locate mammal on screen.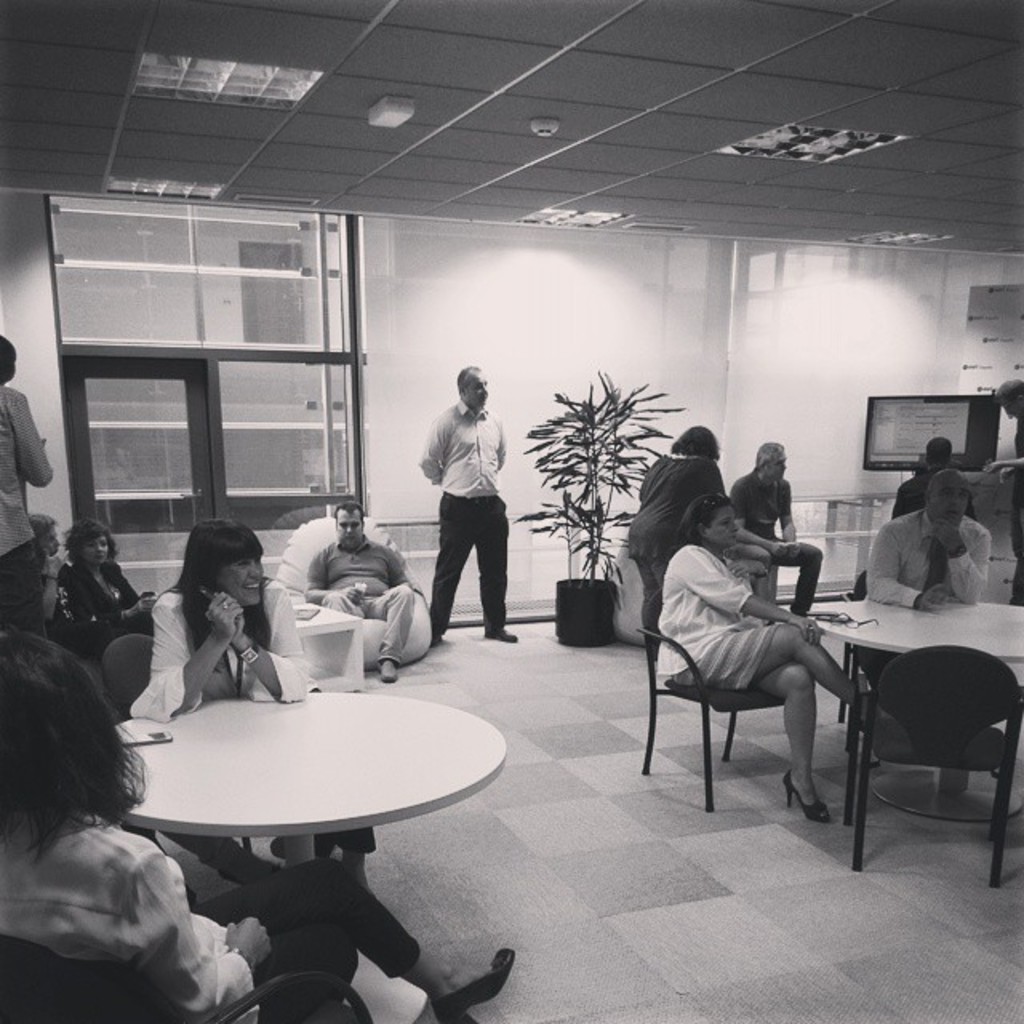
On screen at box=[986, 381, 1022, 472].
